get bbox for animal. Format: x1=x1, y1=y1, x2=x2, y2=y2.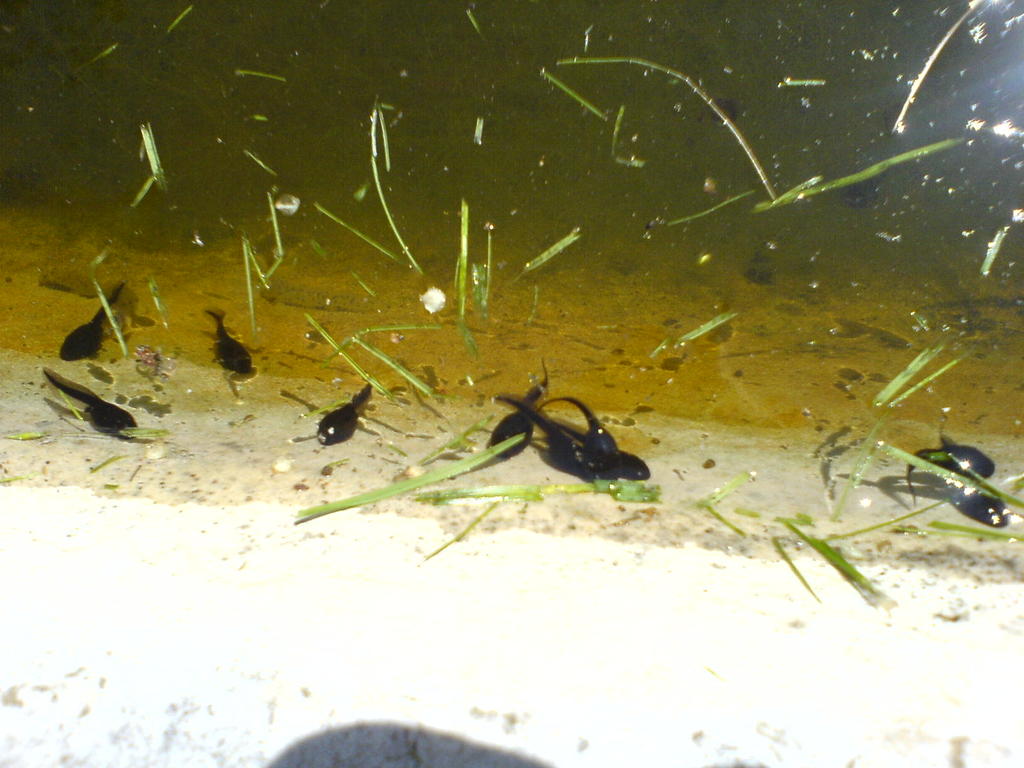
x1=42, y1=364, x2=139, y2=438.
